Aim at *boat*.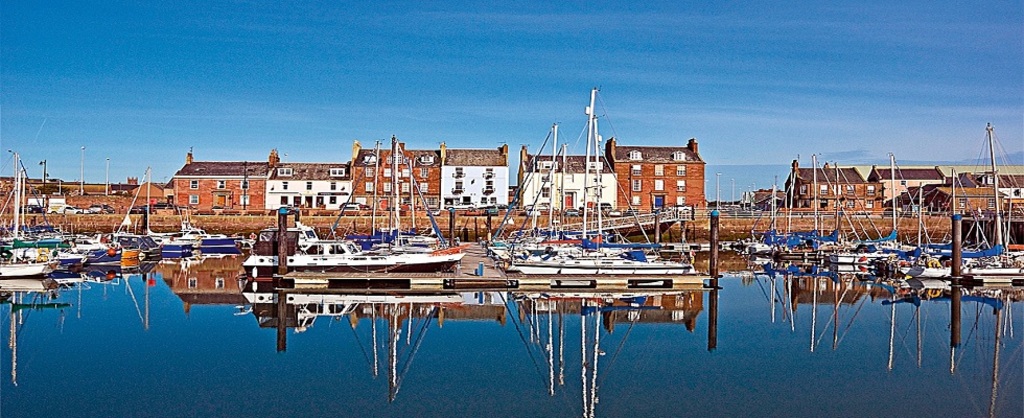
Aimed at <bbox>898, 167, 1022, 281</bbox>.
